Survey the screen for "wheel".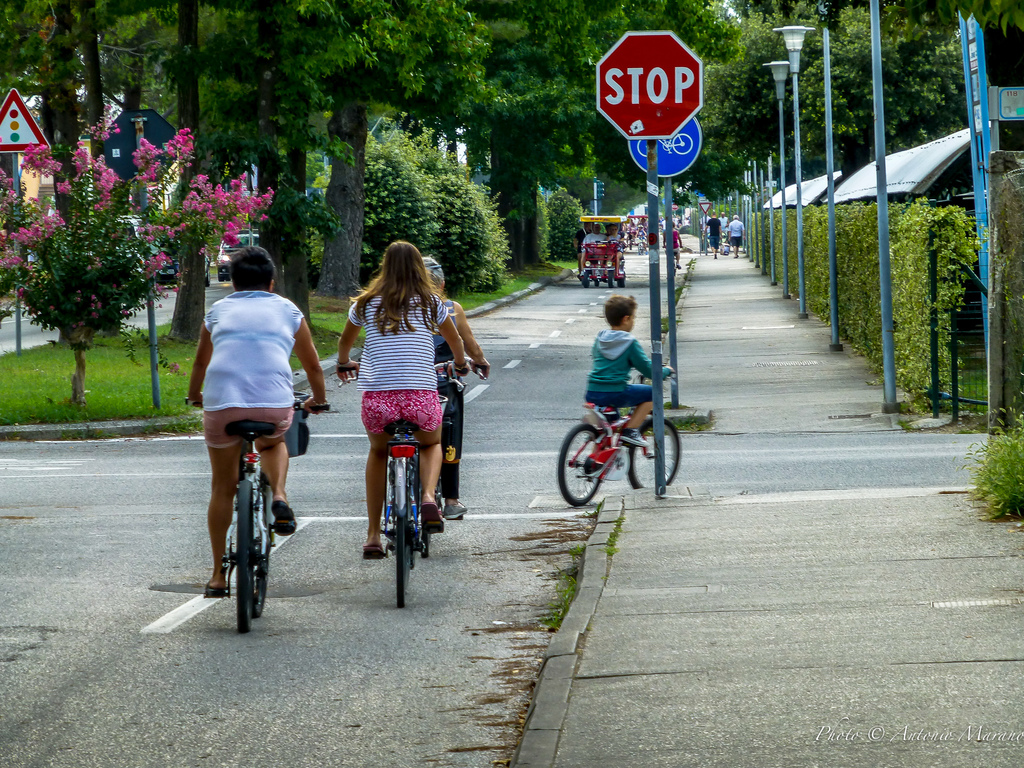
Survey found: [left=390, top=516, right=411, bottom=607].
